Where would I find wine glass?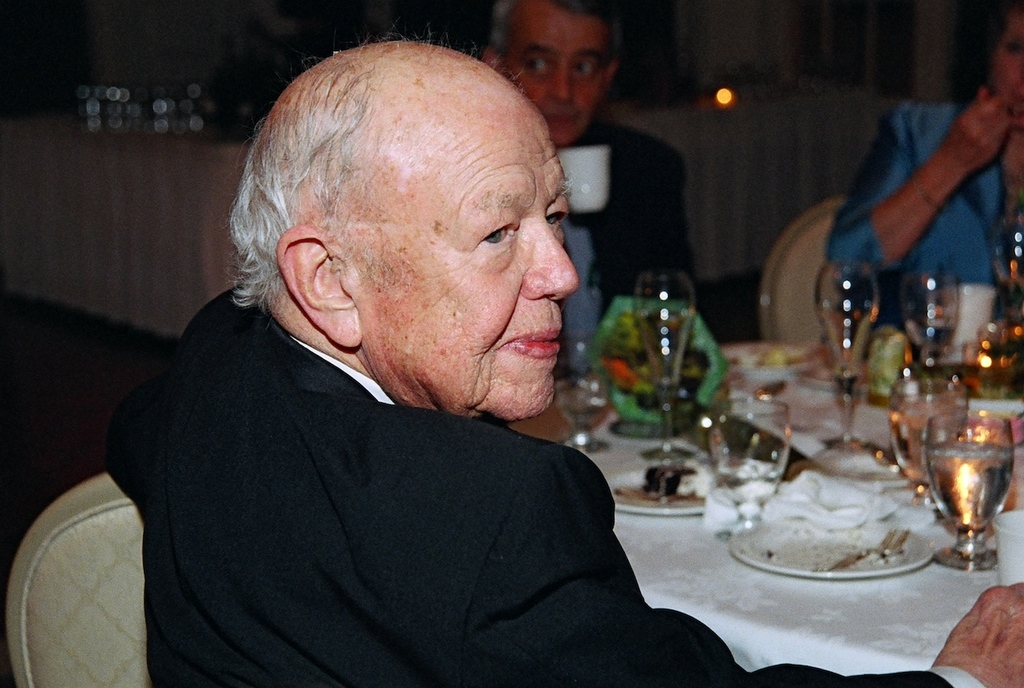
At crop(924, 408, 1011, 570).
